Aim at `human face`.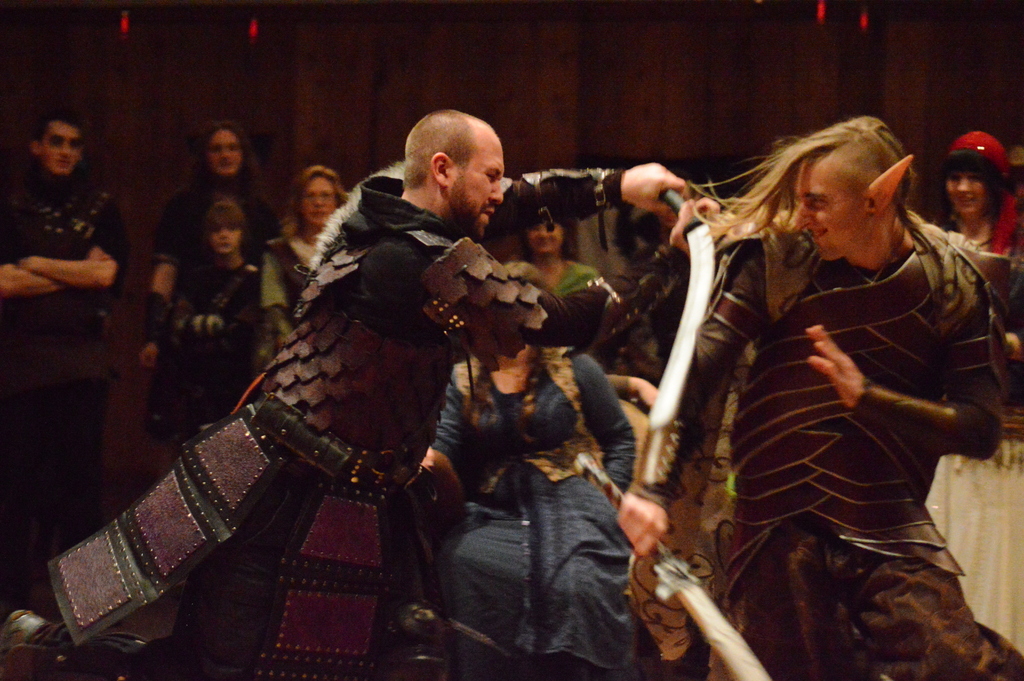
Aimed at 797,163,867,264.
